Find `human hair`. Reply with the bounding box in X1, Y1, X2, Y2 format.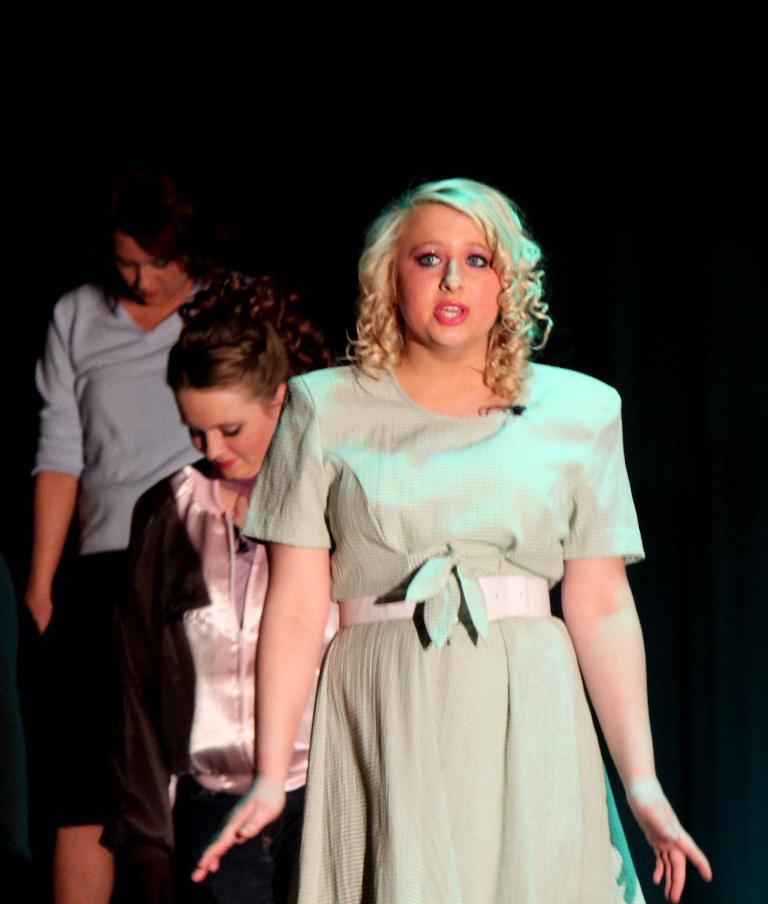
356, 165, 544, 402.
